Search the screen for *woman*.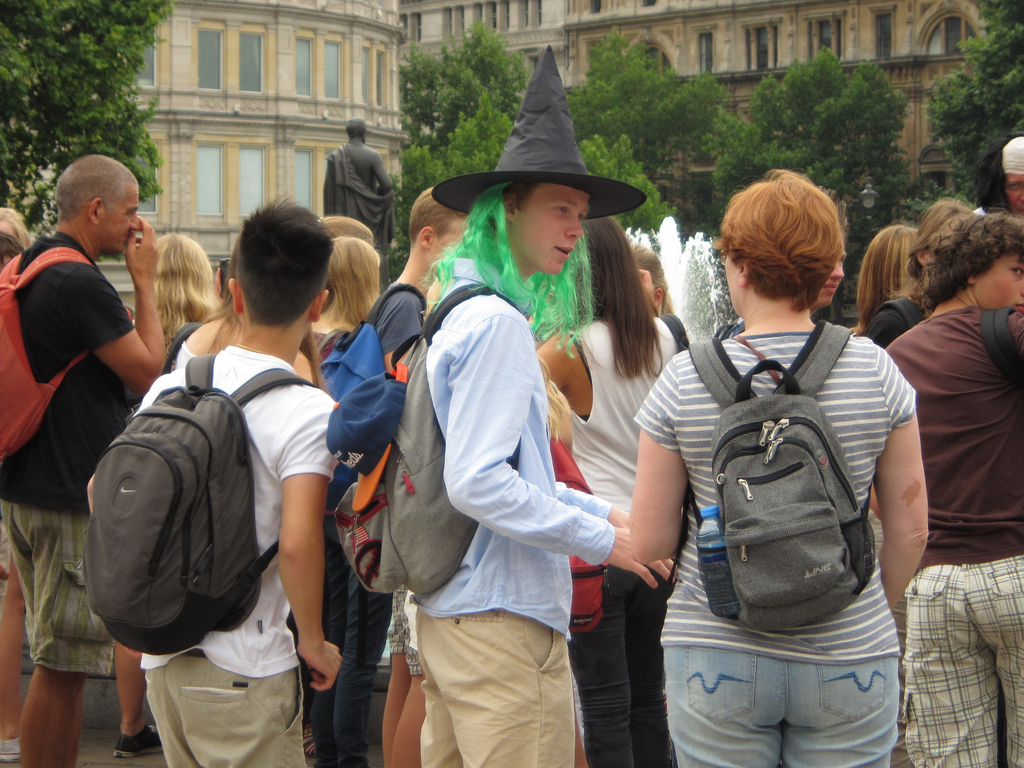
Found at [left=621, top=241, right=685, bottom=356].
